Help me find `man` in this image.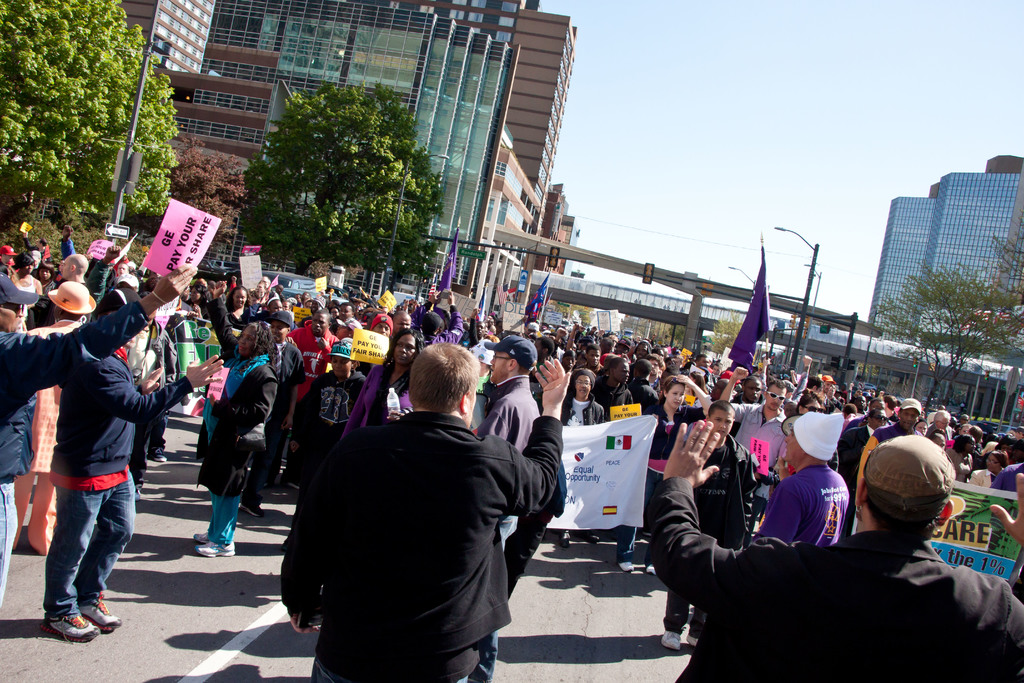
Found it: BBox(273, 304, 344, 479).
